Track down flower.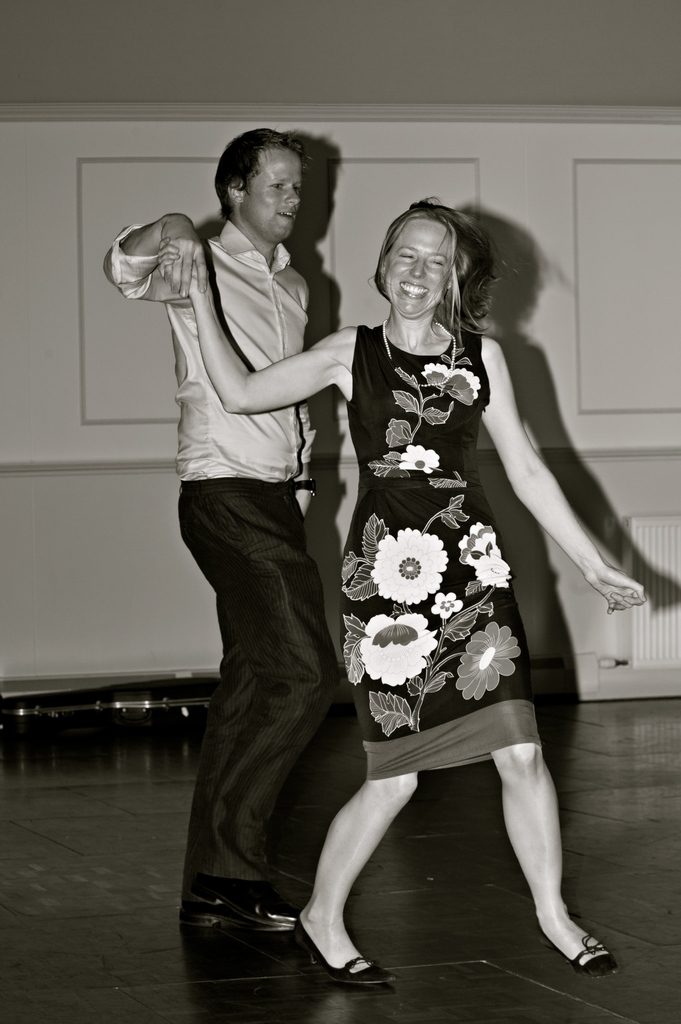
Tracked to [left=362, top=517, right=448, bottom=615].
